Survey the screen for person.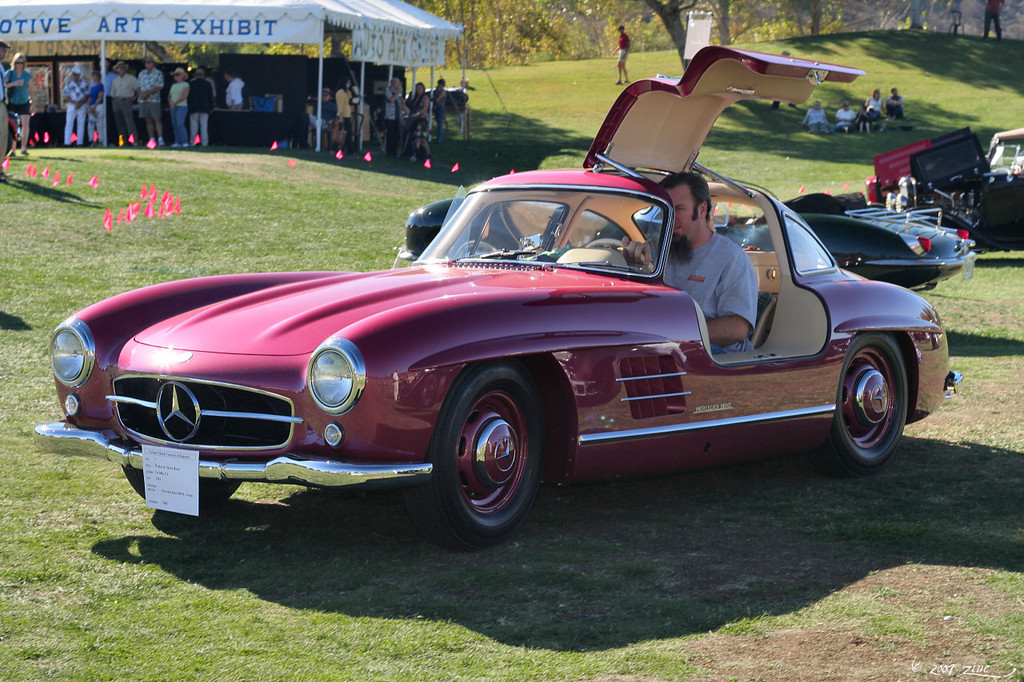
Survey found: 862, 86, 889, 119.
